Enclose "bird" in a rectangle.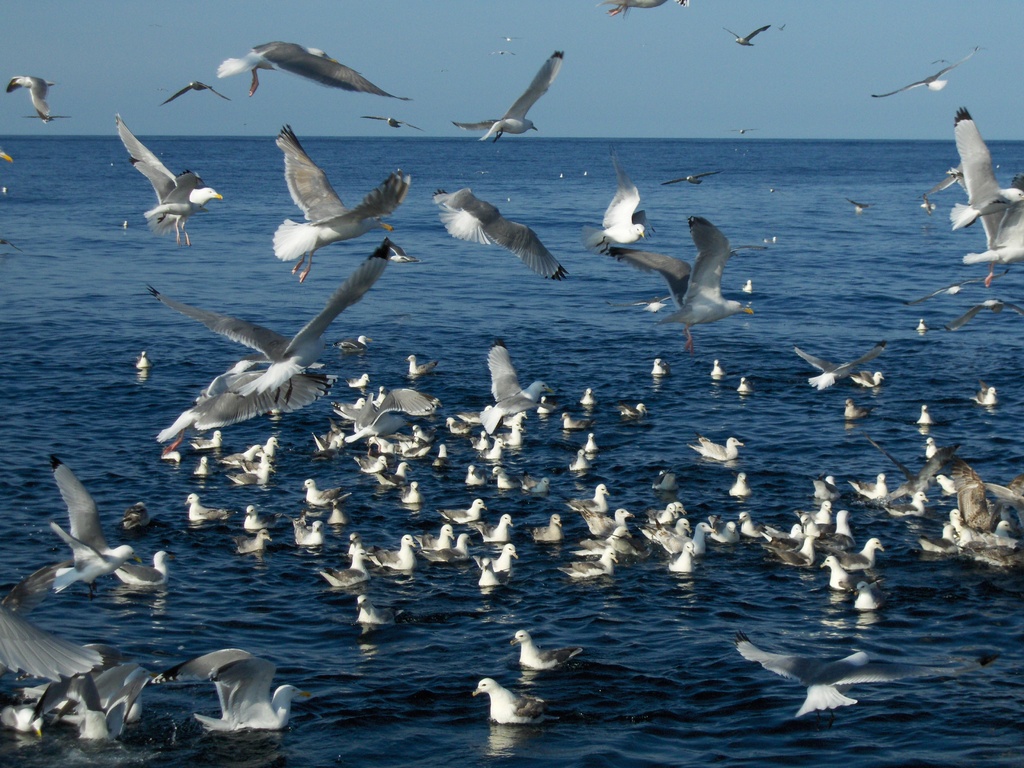
<bbox>155, 653, 296, 736</bbox>.
